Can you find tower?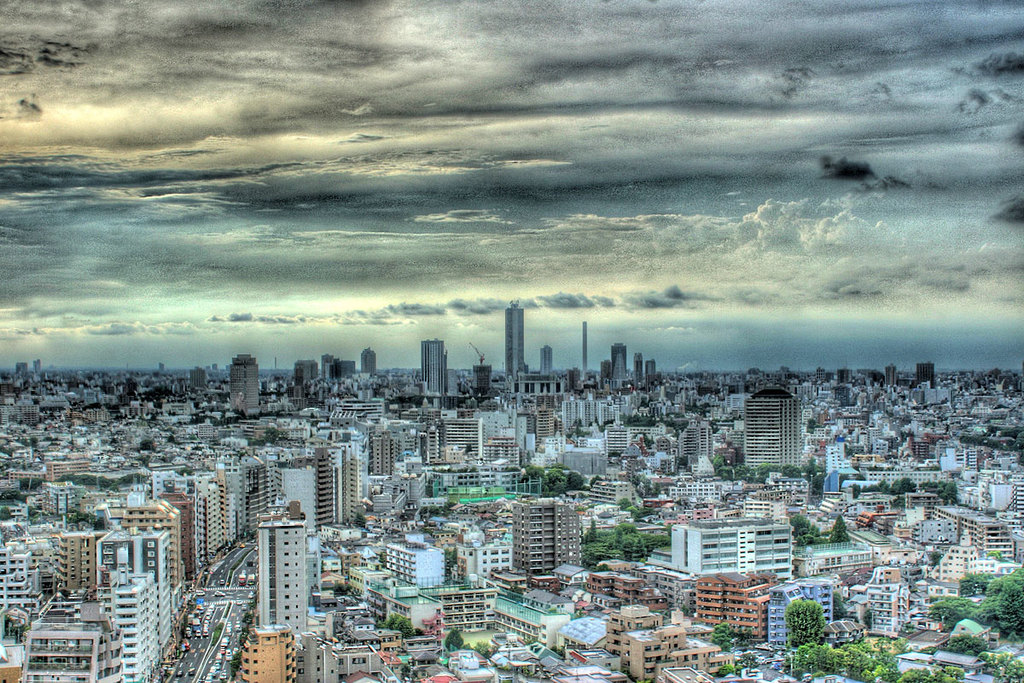
Yes, bounding box: l=436, t=409, r=484, b=459.
